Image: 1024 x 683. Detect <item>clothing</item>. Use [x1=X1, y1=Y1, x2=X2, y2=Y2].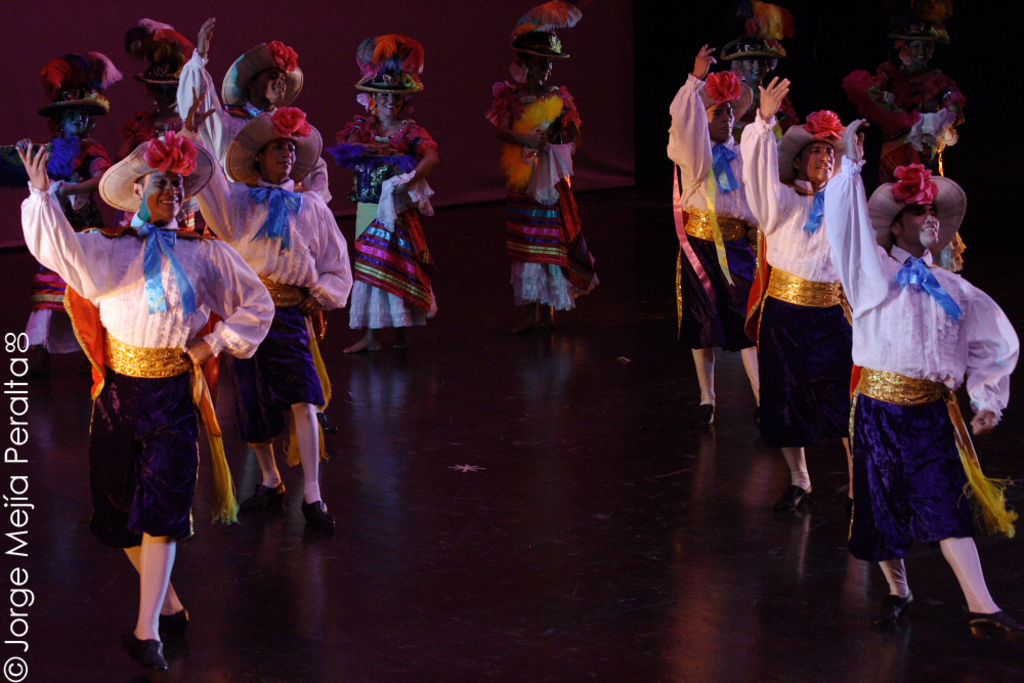
[x1=20, y1=134, x2=108, y2=354].
